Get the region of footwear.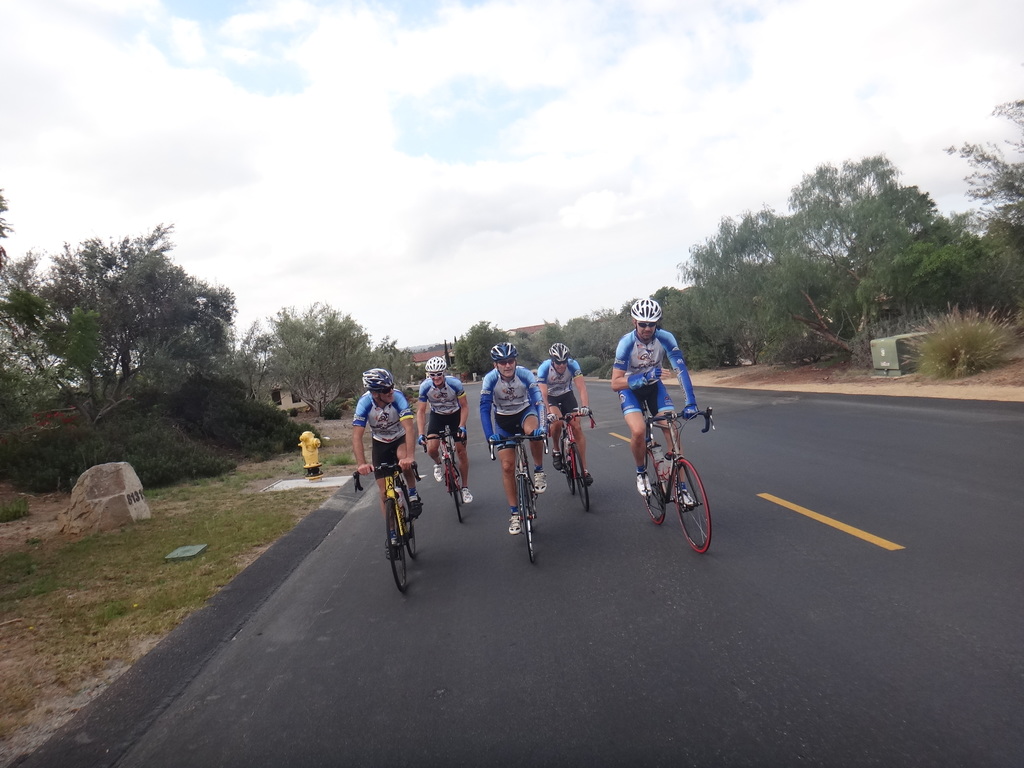
(x1=406, y1=493, x2=422, y2=516).
